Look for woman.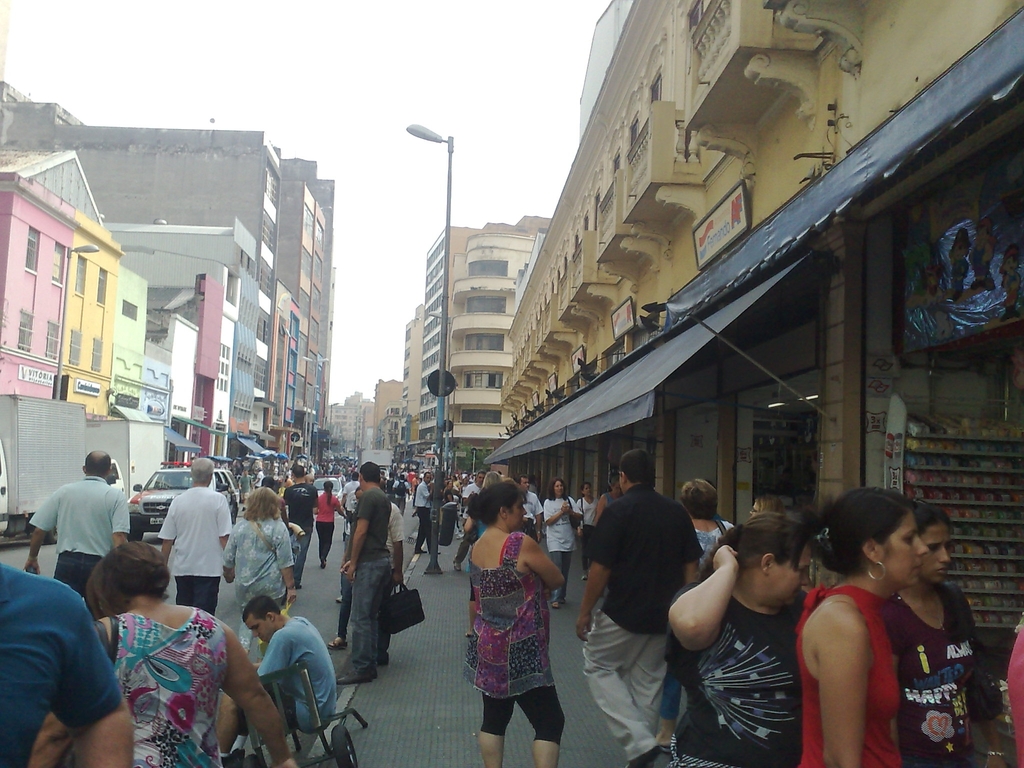
Found: BBox(219, 484, 294, 664).
